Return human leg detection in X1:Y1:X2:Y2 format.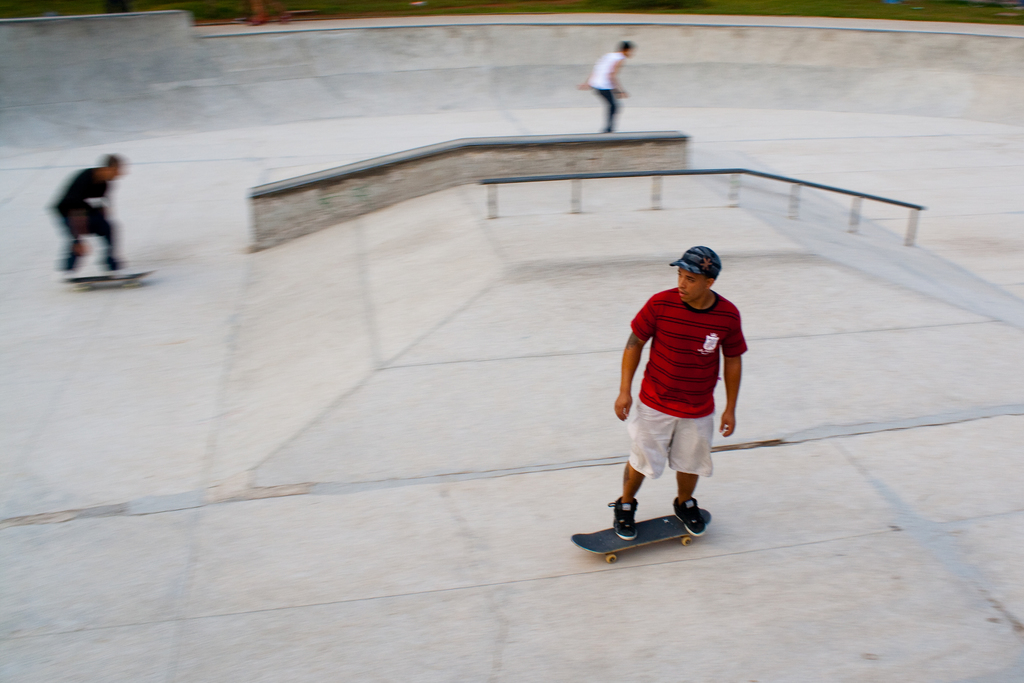
668:419:719:541.
